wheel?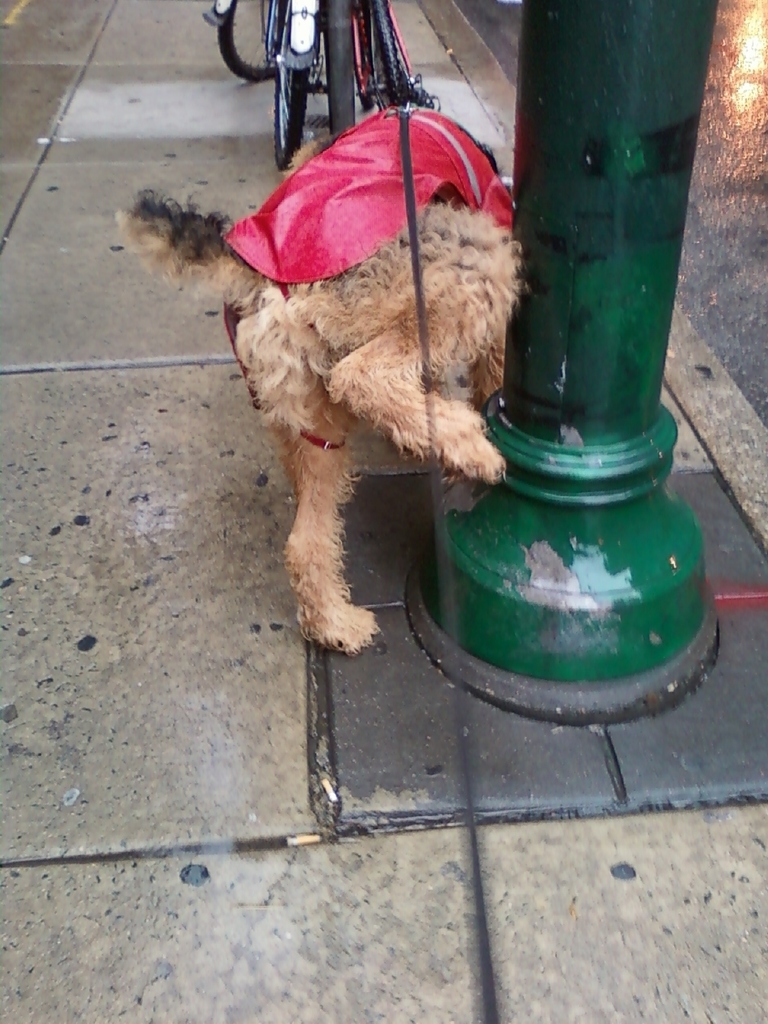
rect(214, 0, 290, 79)
